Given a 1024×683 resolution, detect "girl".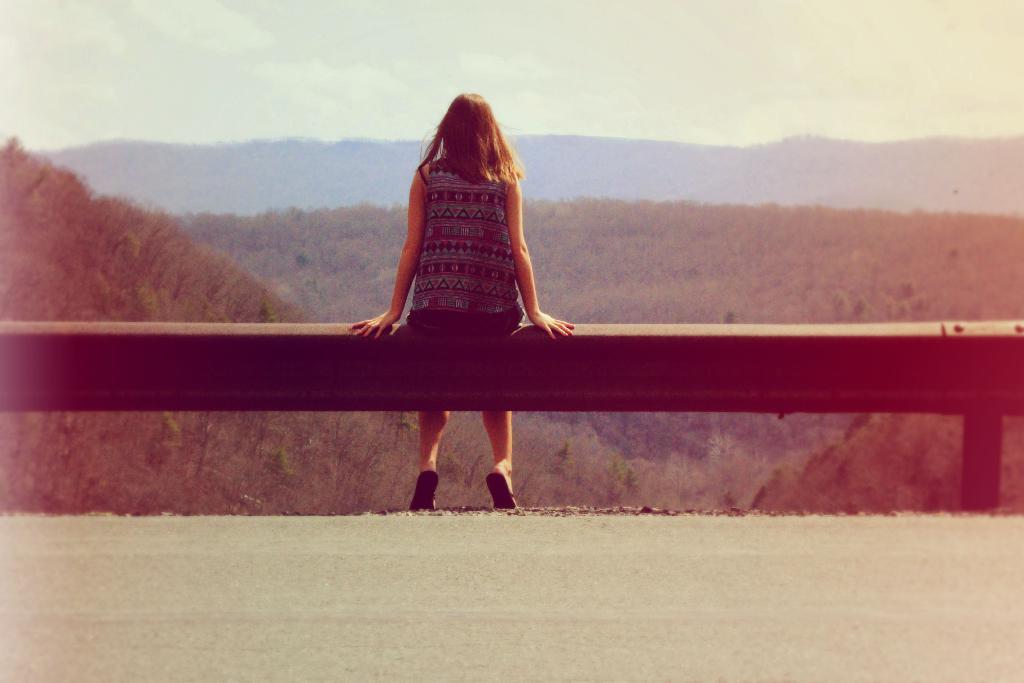
349,88,575,511.
